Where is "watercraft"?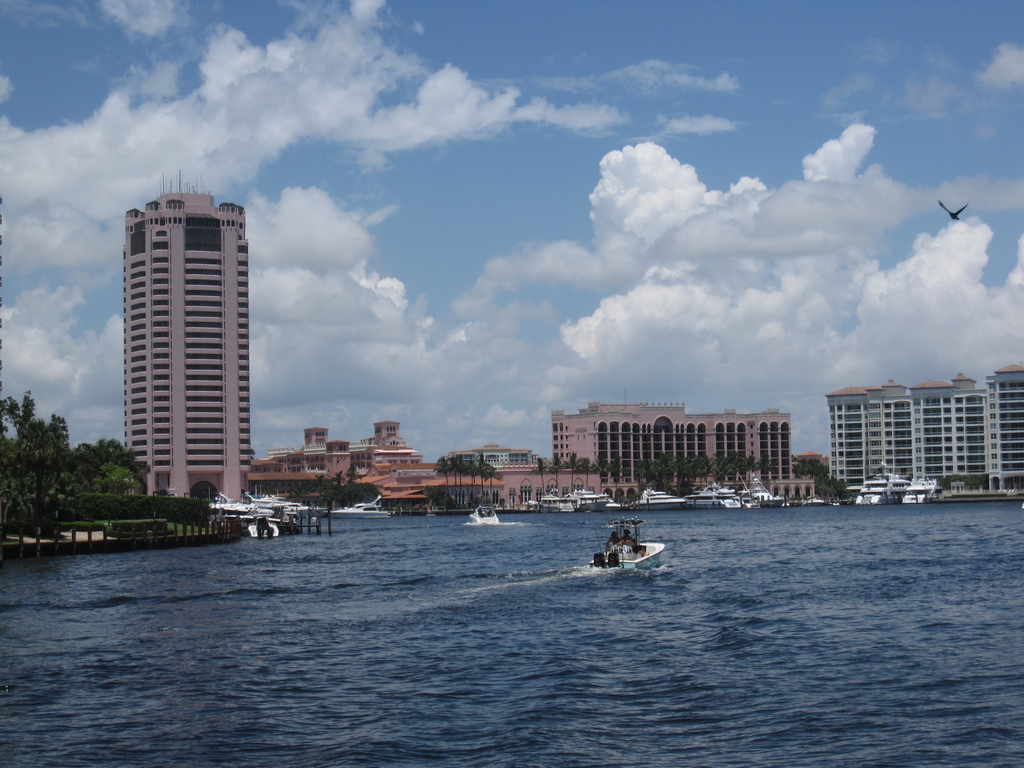
(x1=737, y1=468, x2=775, y2=509).
